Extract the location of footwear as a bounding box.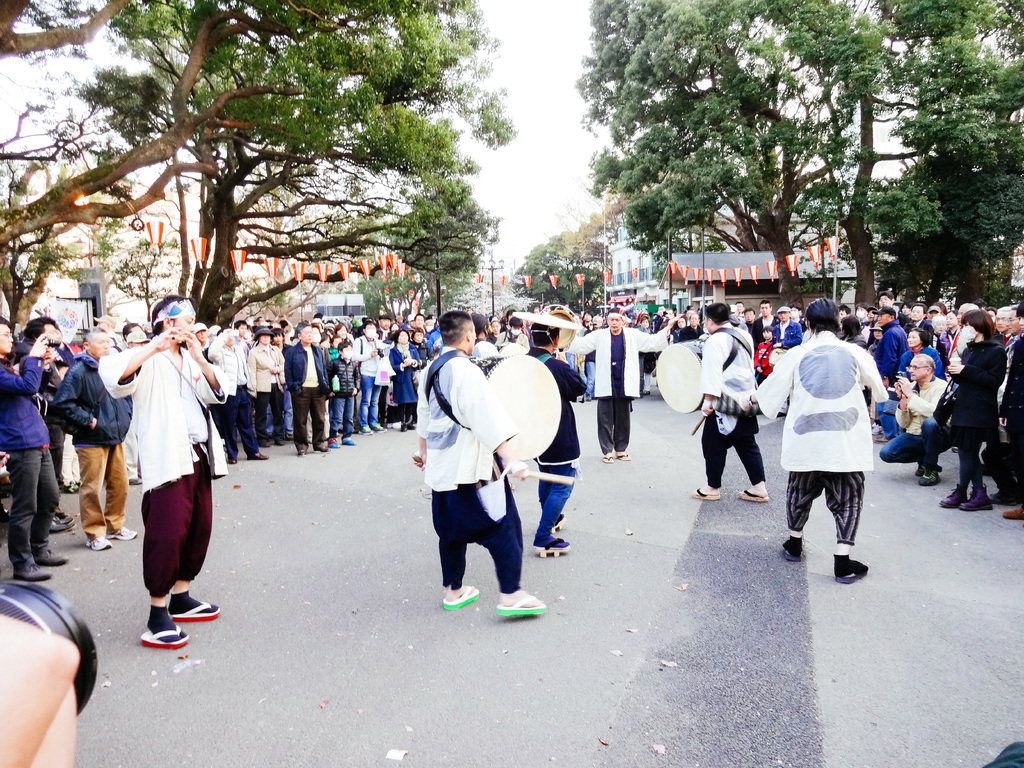
{"left": 355, "top": 424, "right": 372, "bottom": 434}.
